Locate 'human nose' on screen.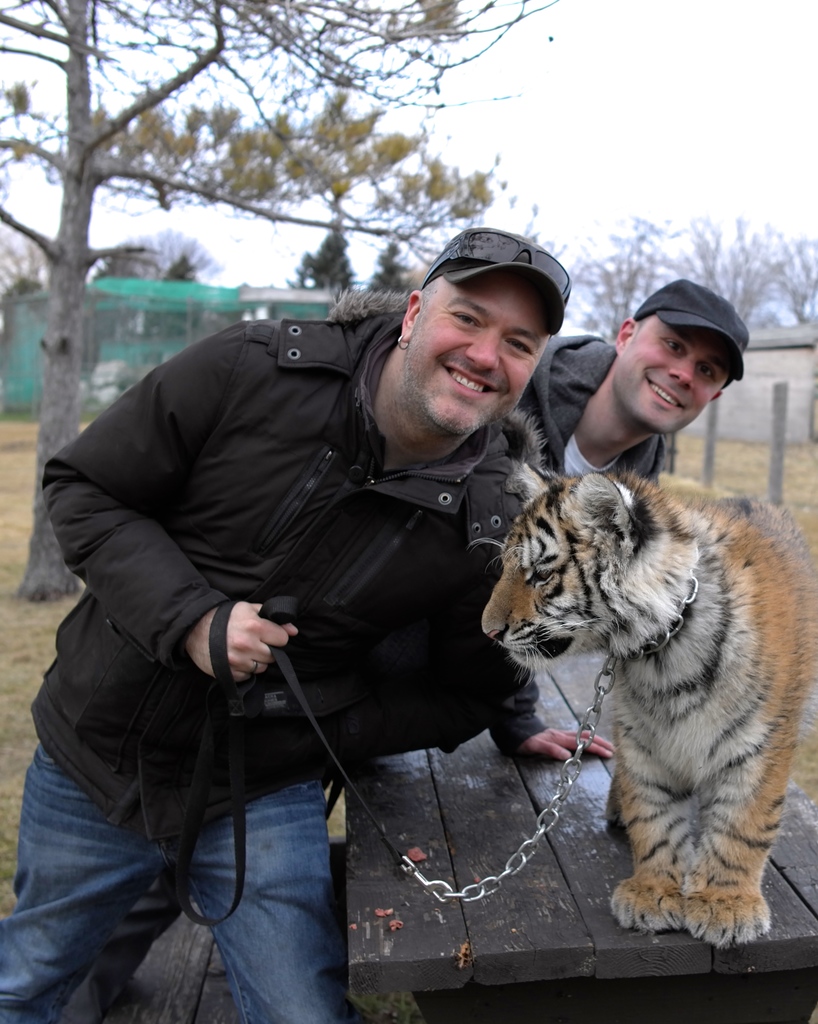
On screen at crop(466, 322, 501, 374).
